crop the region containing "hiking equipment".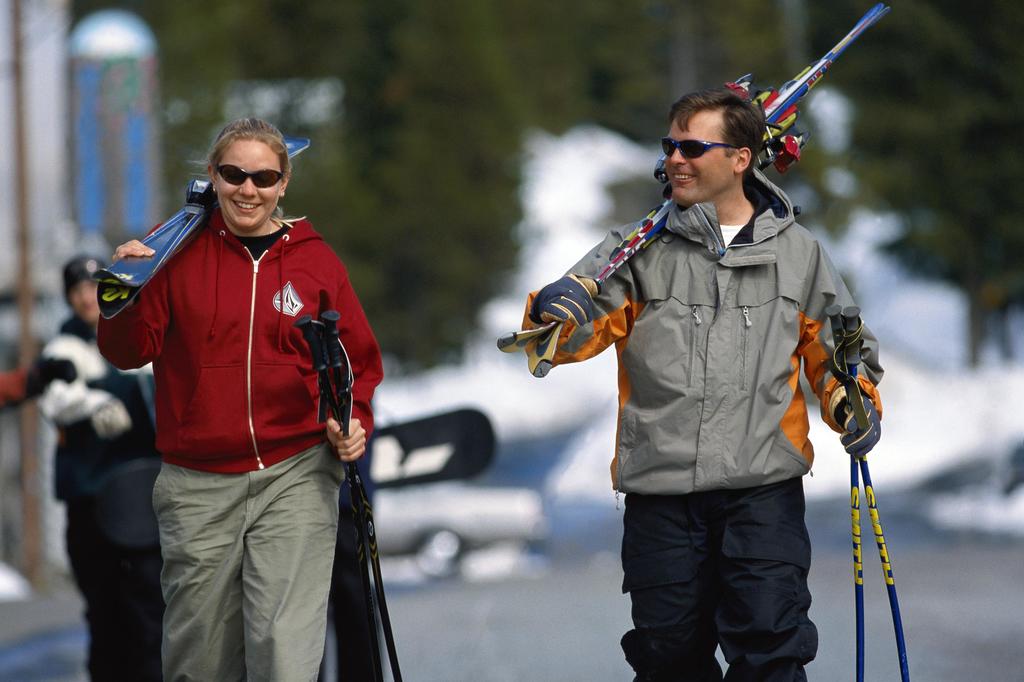
Crop region: {"left": 819, "top": 296, "right": 911, "bottom": 681}.
